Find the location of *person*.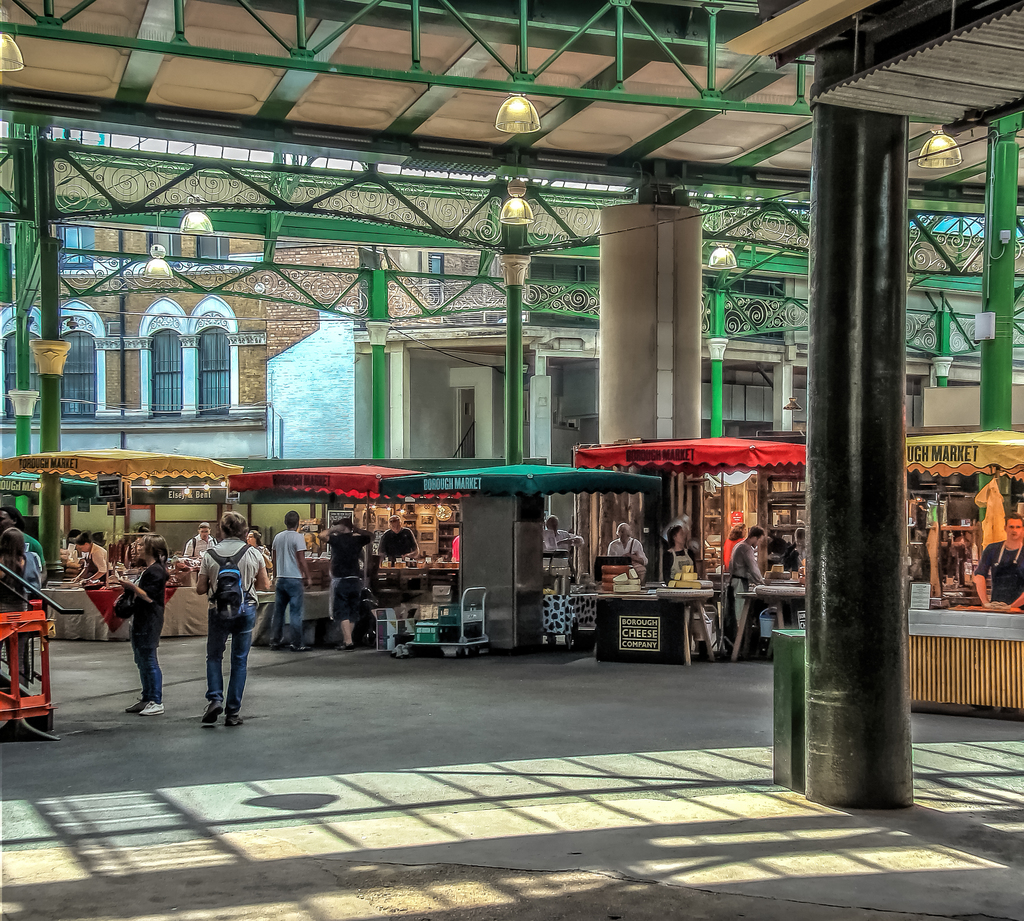
Location: 656:522:715:657.
